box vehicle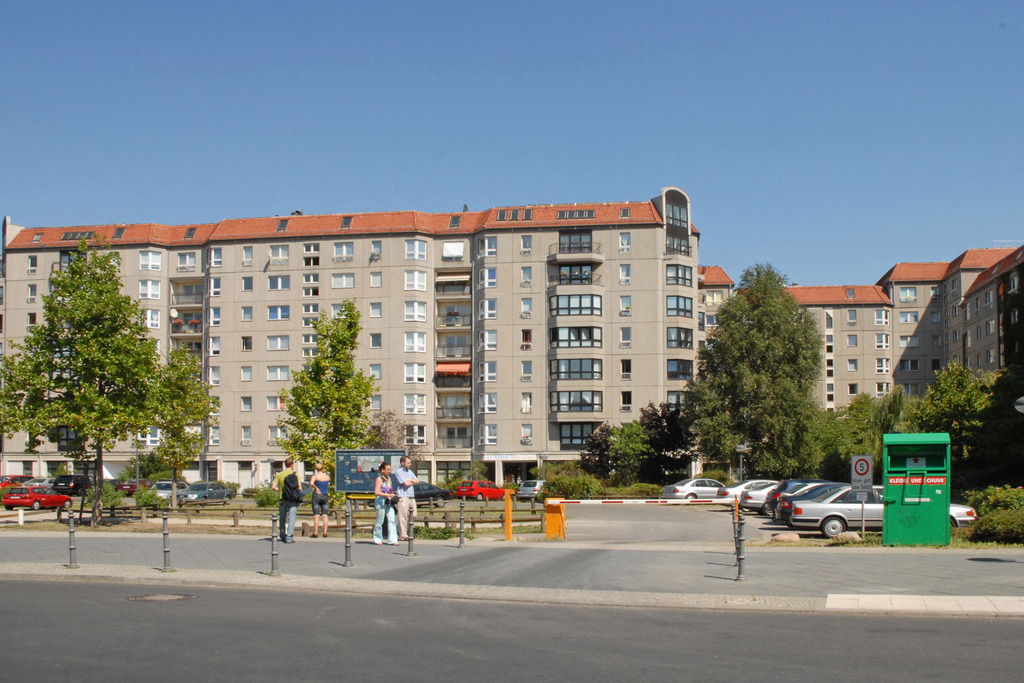
pyautogui.locateOnScreen(148, 476, 199, 504)
